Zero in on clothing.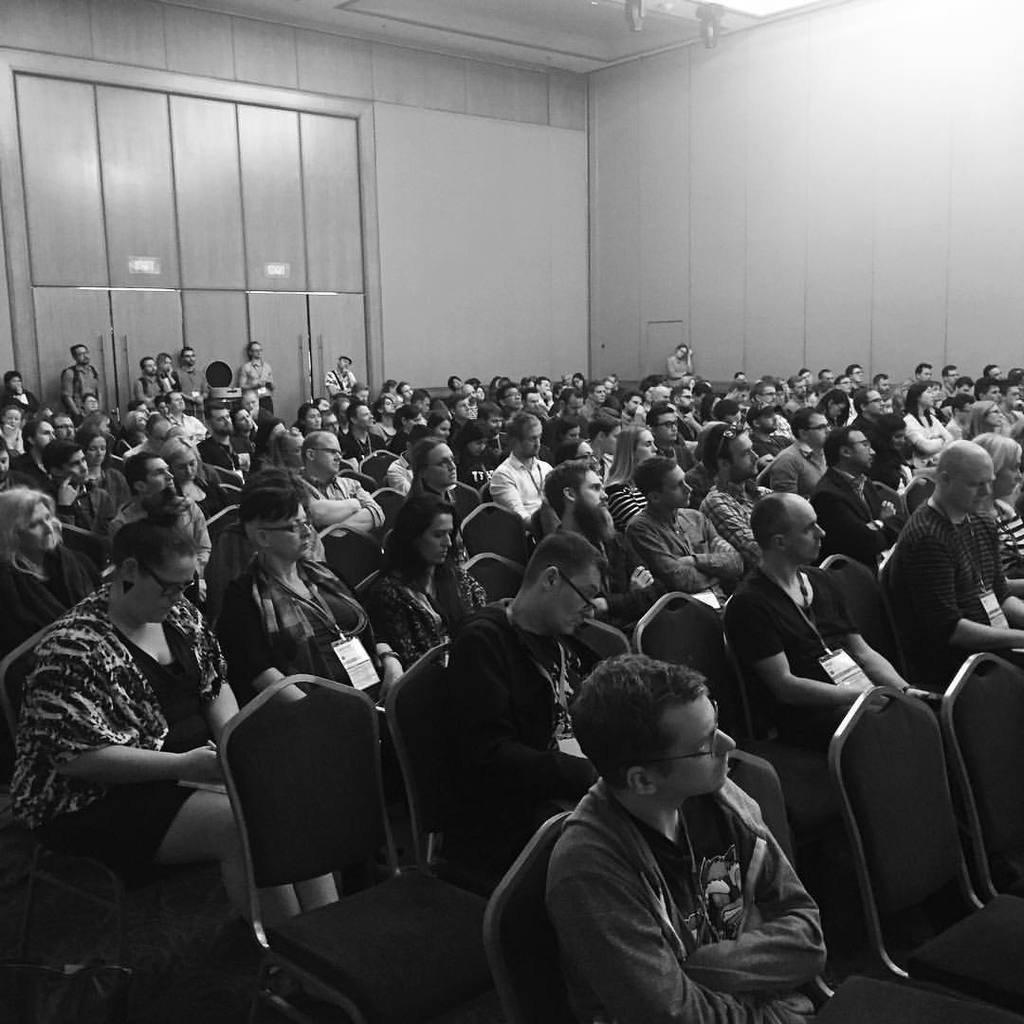
Zeroed in: (left=129, top=365, right=166, bottom=408).
